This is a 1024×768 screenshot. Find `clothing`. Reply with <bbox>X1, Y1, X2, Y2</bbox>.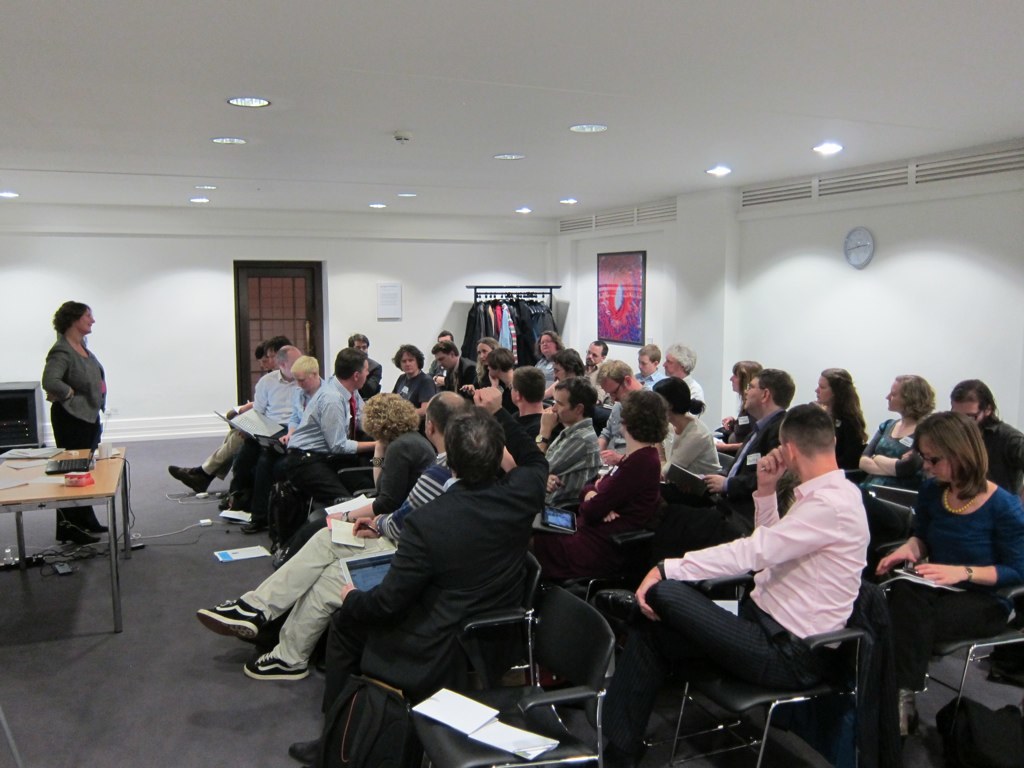
<bbox>647, 447, 888, 717</bbox>.
